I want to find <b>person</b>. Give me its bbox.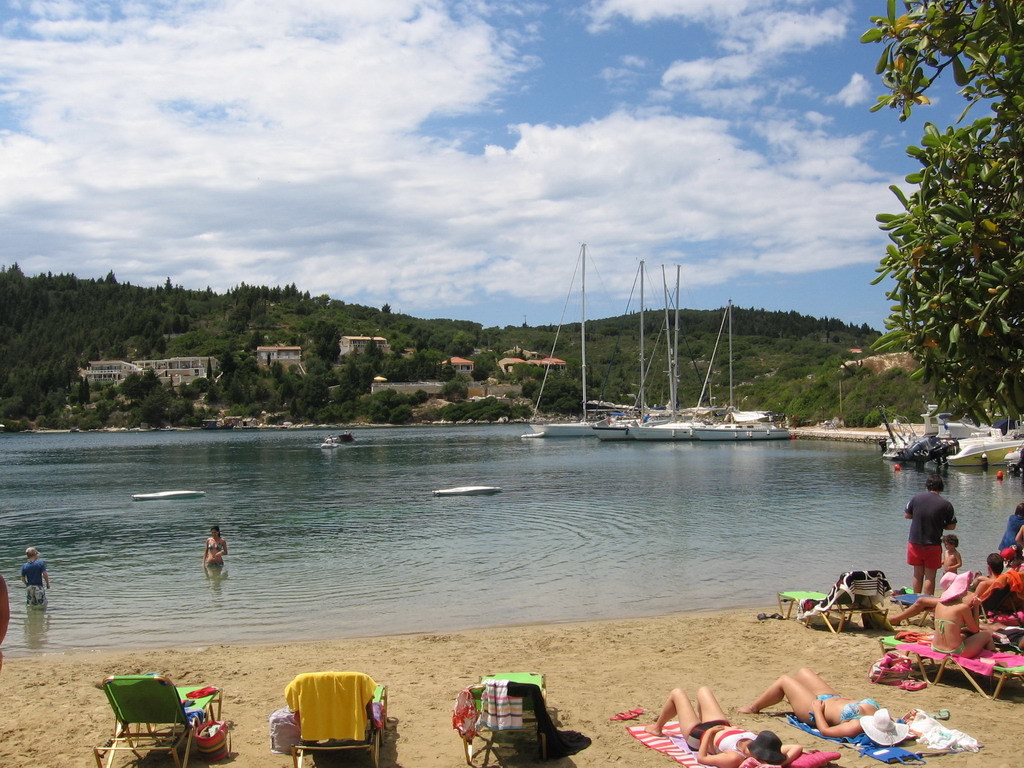
select_region(905, 474, 956, 595).
